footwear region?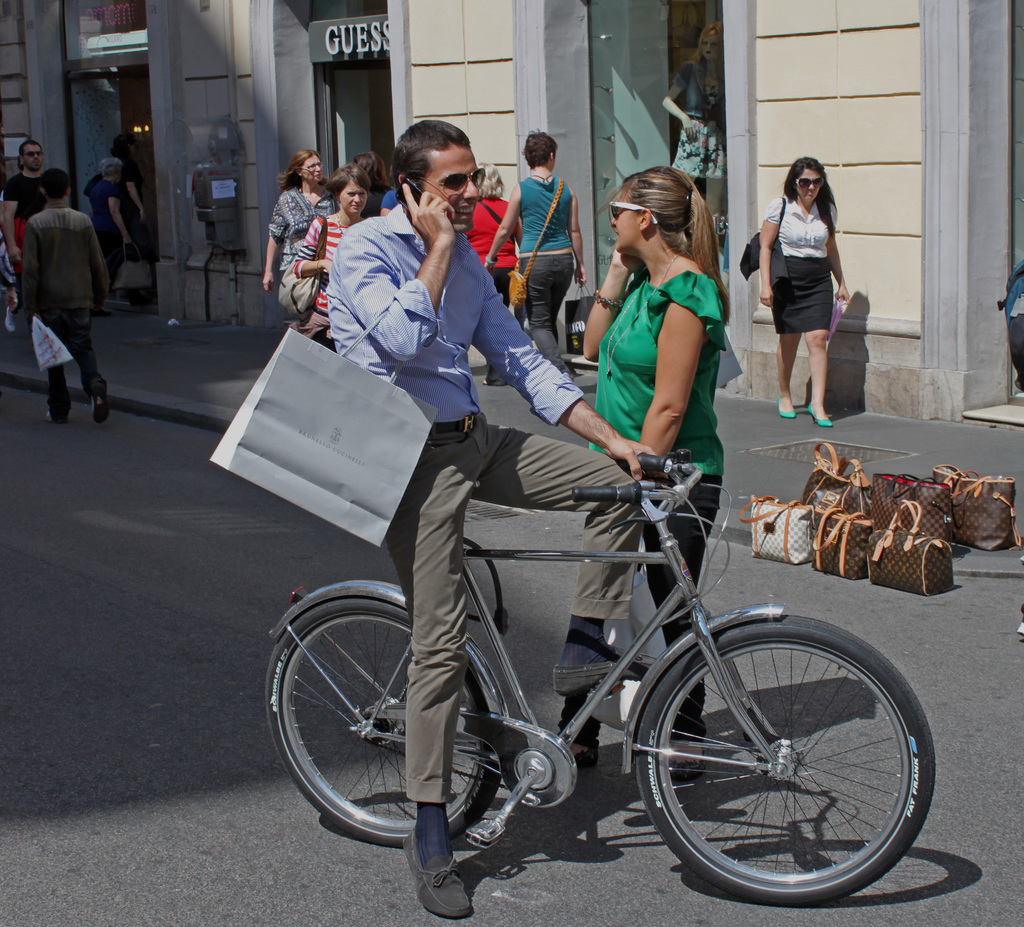
left=90, top=385, right=112, bottom=426
